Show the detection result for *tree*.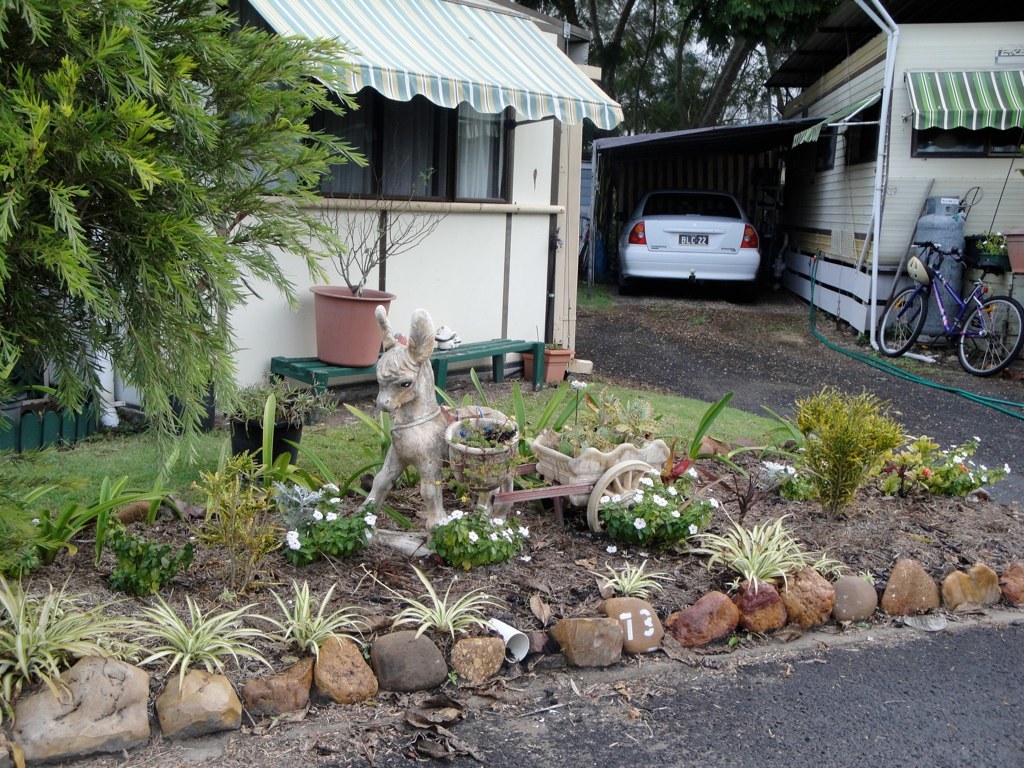
box=[764, 384, 920, 533].
